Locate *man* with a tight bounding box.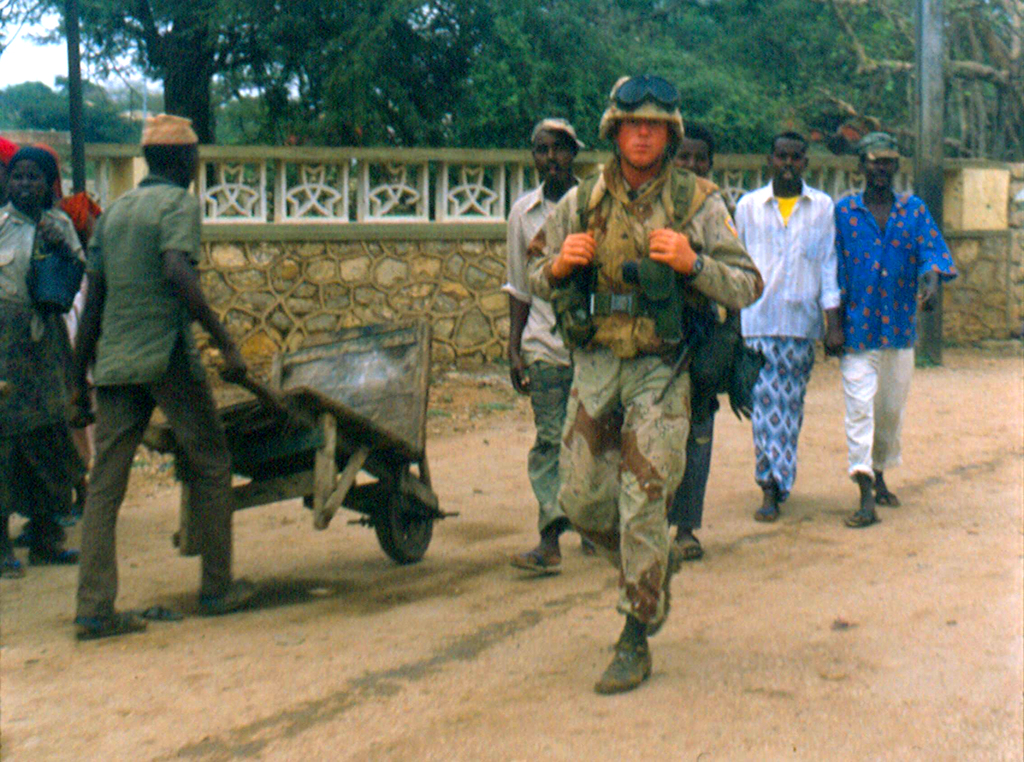
(left=832, top=130, right=961, bottom=527).
